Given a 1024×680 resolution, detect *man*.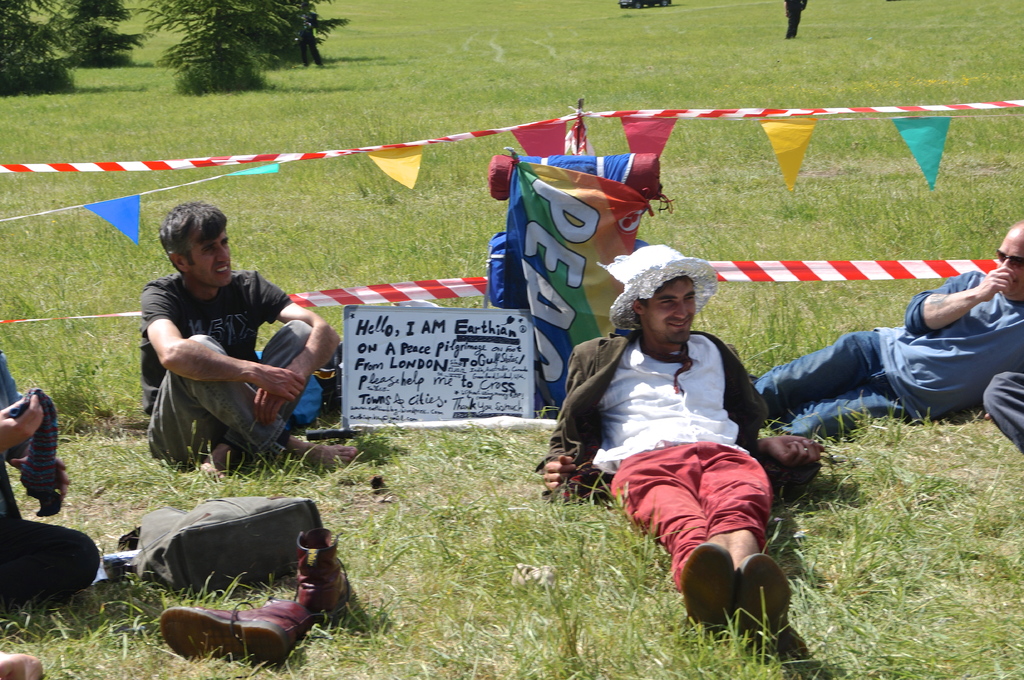
0, 360, 99, 613.
